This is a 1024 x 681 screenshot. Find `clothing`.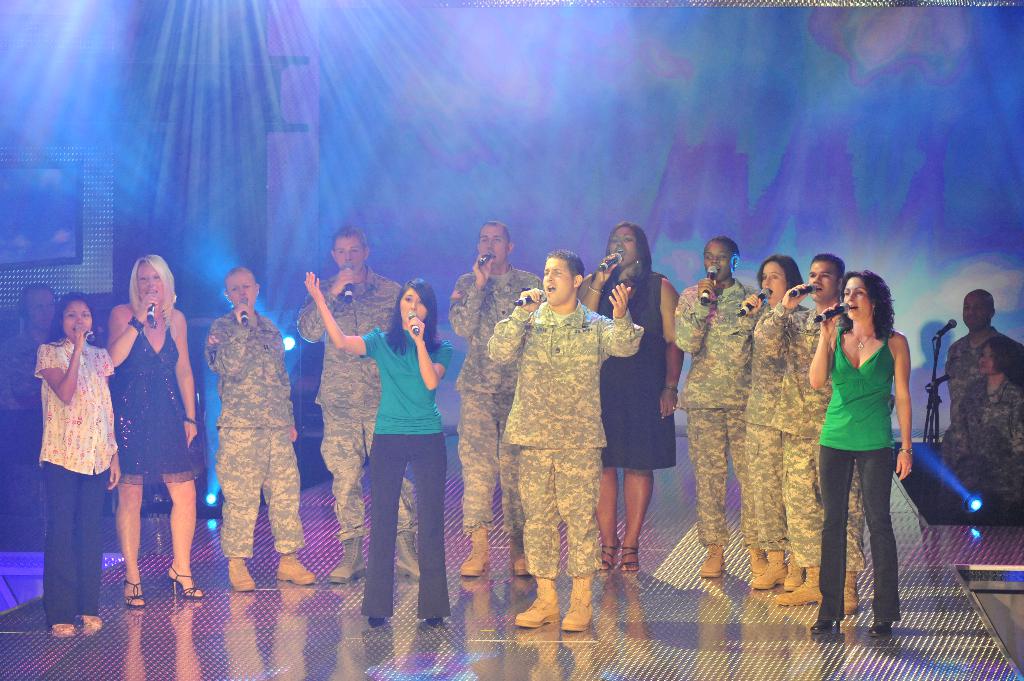
Bounding box: region(449, 264, 540, 531).
